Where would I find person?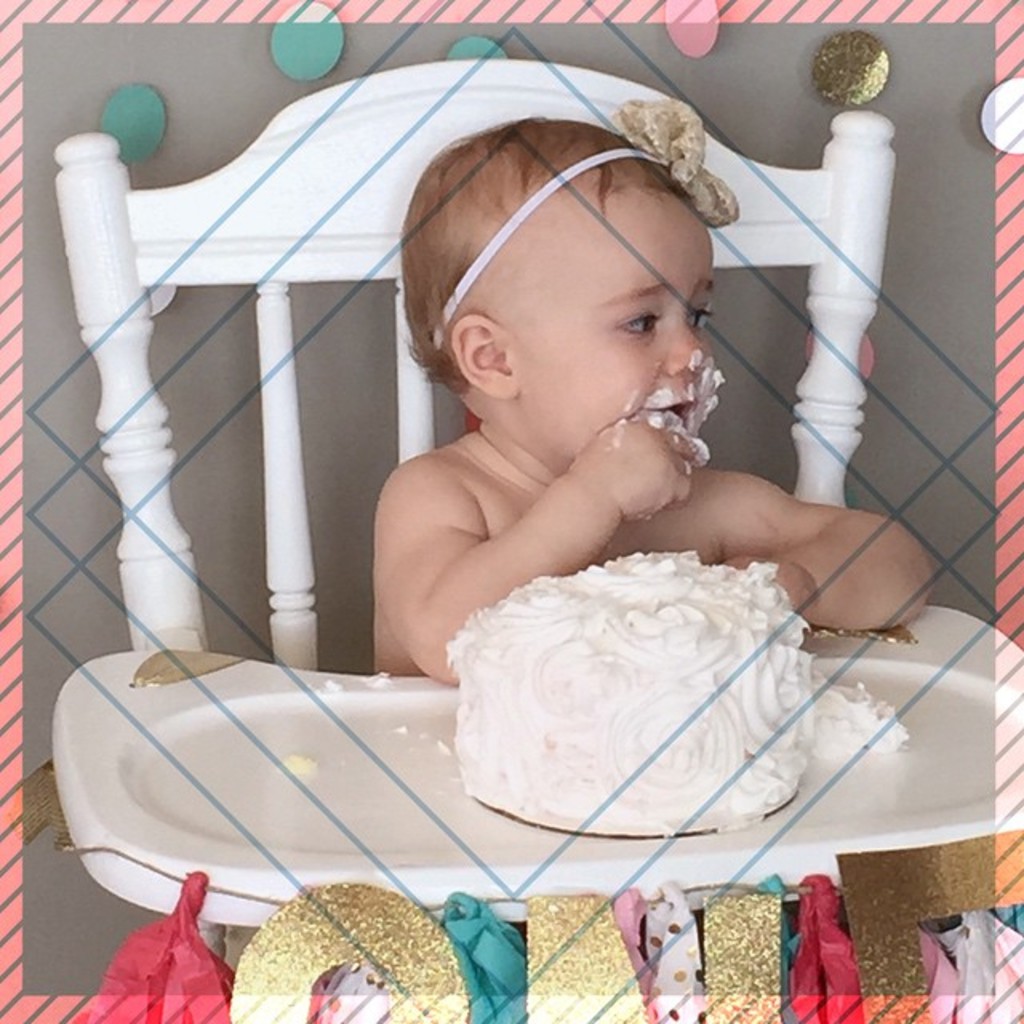
At region(360, 114, 938, 667).
